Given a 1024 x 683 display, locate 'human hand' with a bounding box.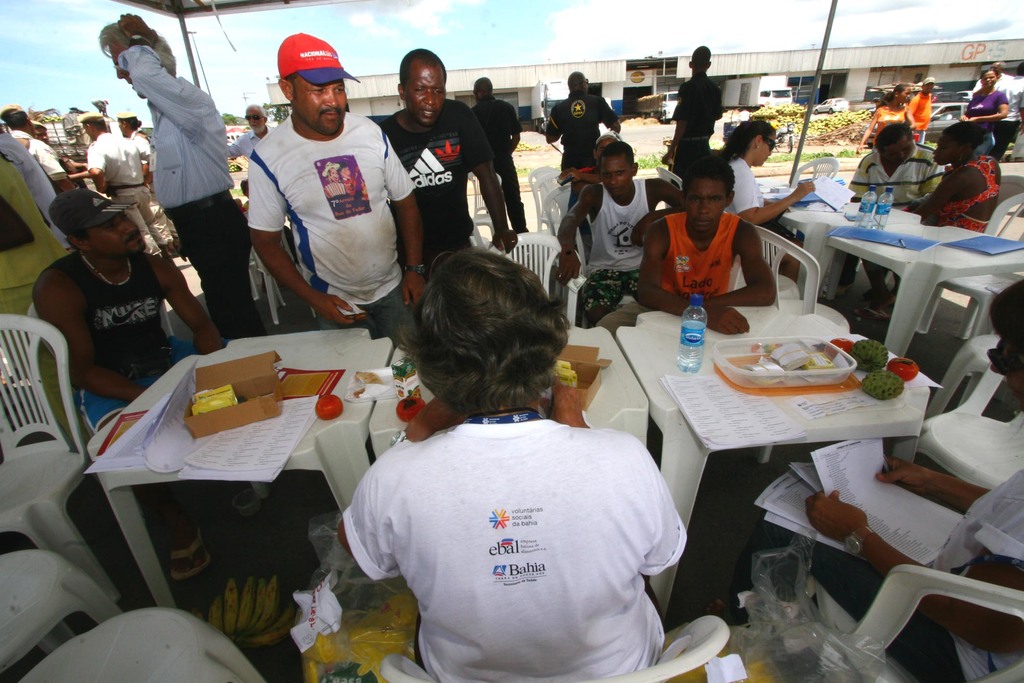
Located: [794, 181, 815, 199].
